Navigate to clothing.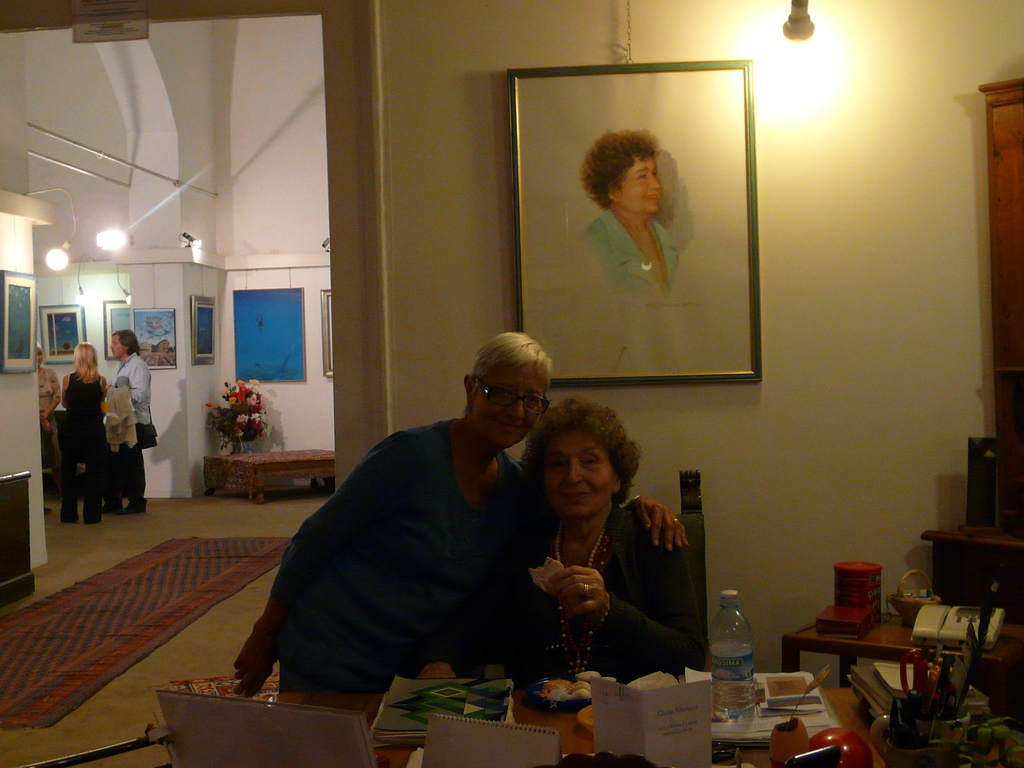
Navigation target: [left=579, top=211, right=687, bottom=323].
